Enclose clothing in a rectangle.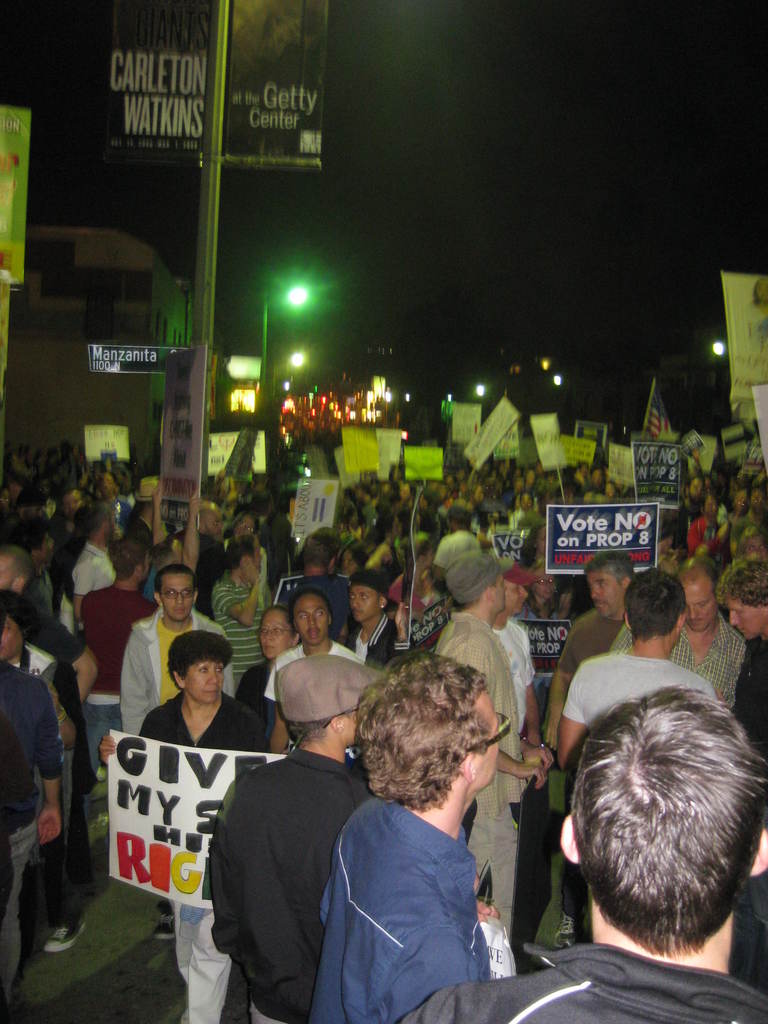
{"x1": 237, "y1": 653, "x2": 276, "y2": 732}.
